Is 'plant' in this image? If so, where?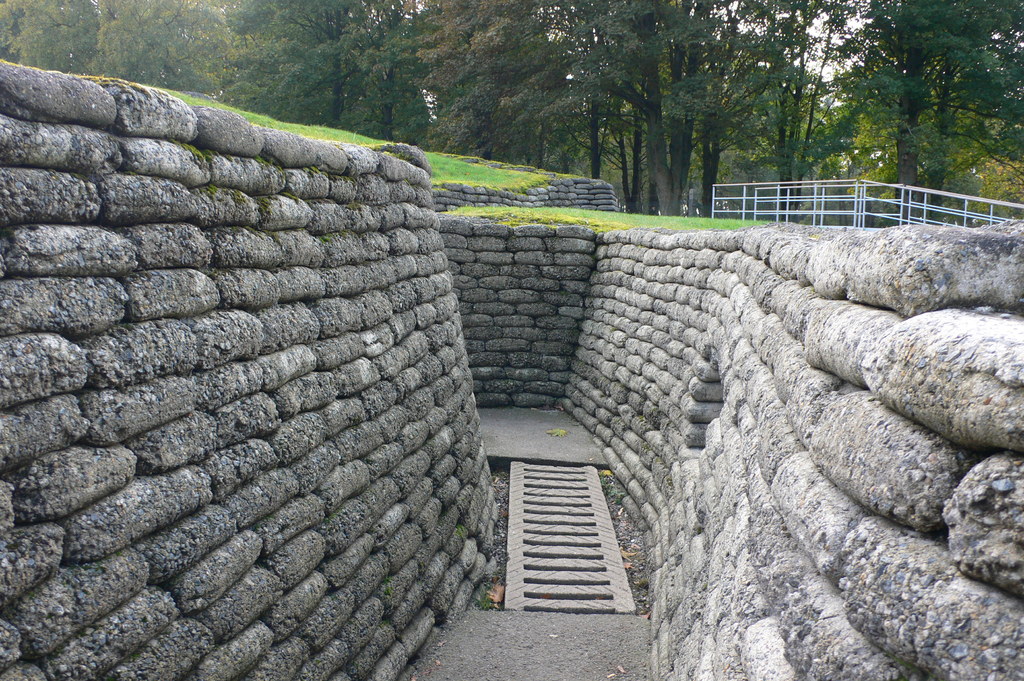
Yes, at box(167, 135, 216, 161).
